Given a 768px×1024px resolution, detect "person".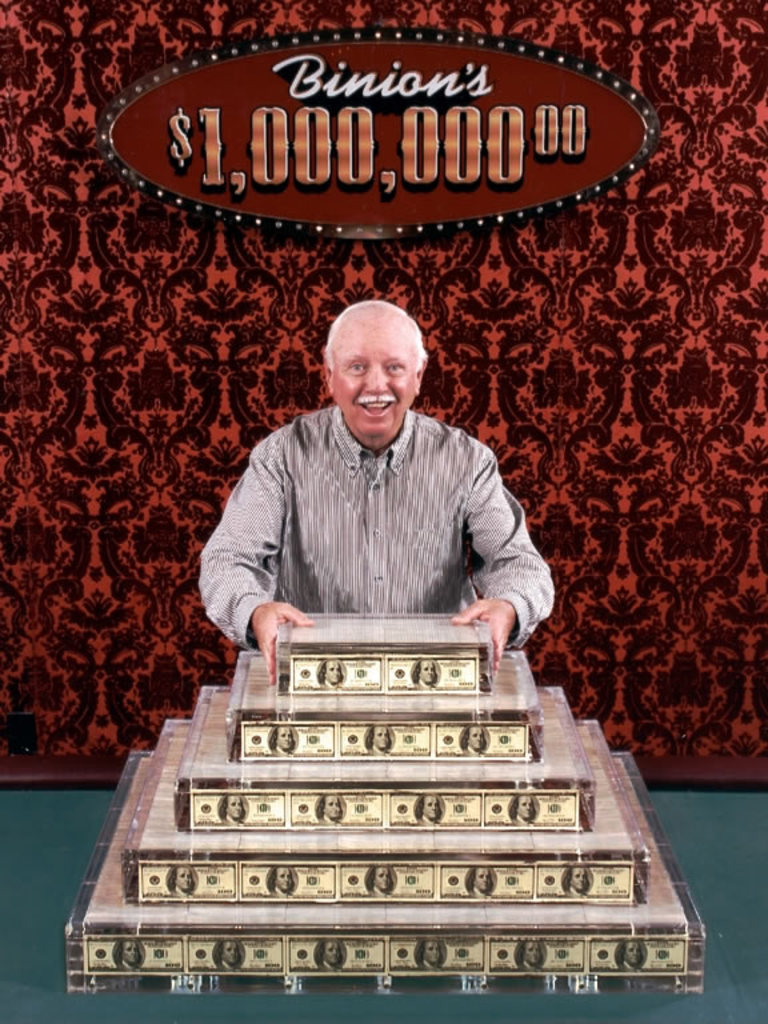
crop(313, 793, 344, 825).
